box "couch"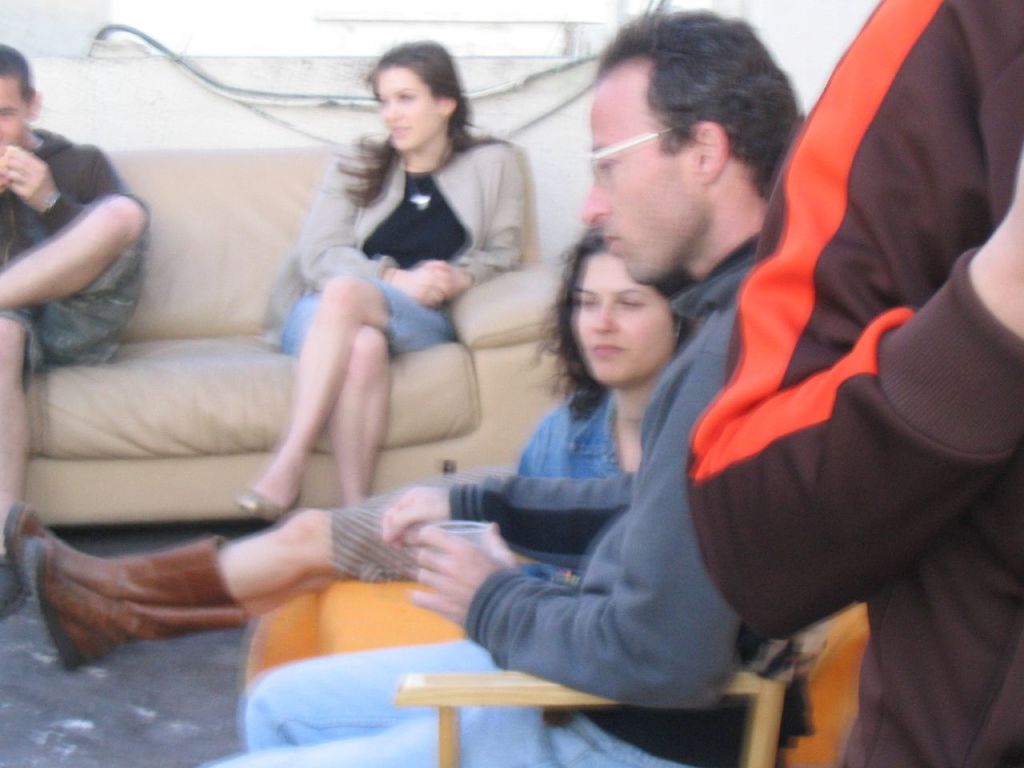
crop(22, 143, 567, 526)
